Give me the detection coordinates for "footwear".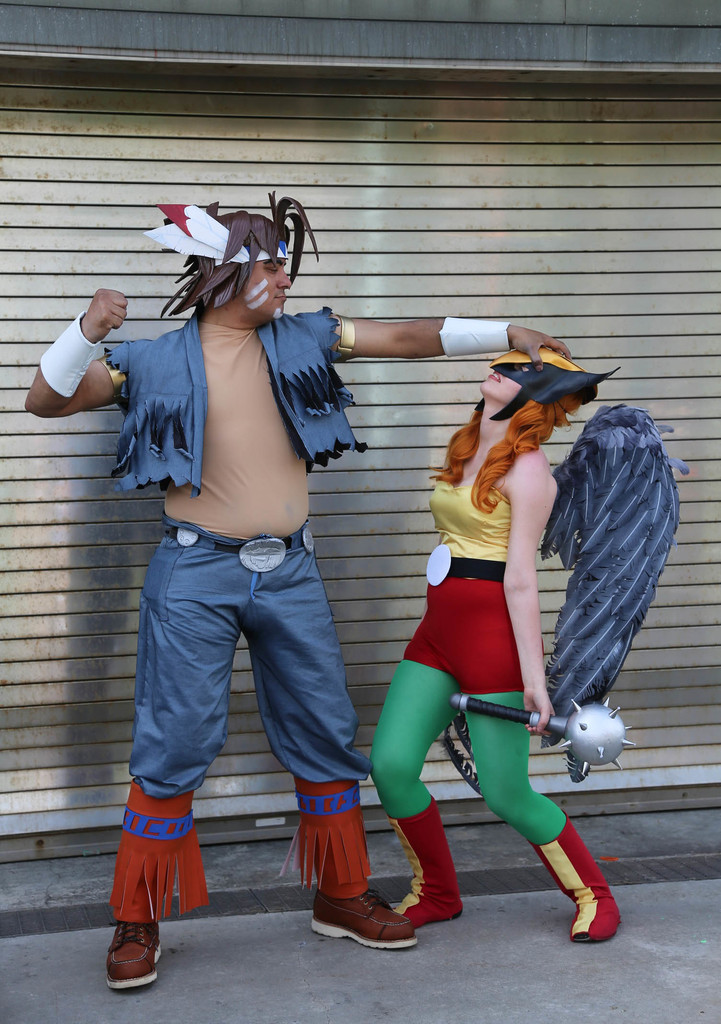
region(92, 929, 162, 999).
